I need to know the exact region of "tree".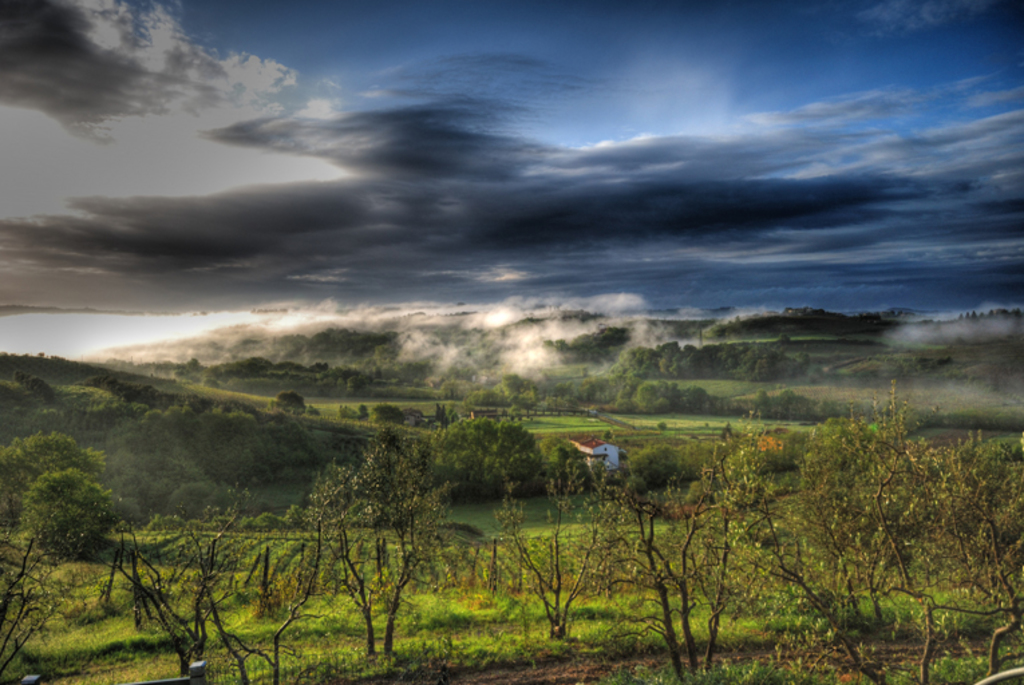
Region: crop(98, 496, 296, 684).
